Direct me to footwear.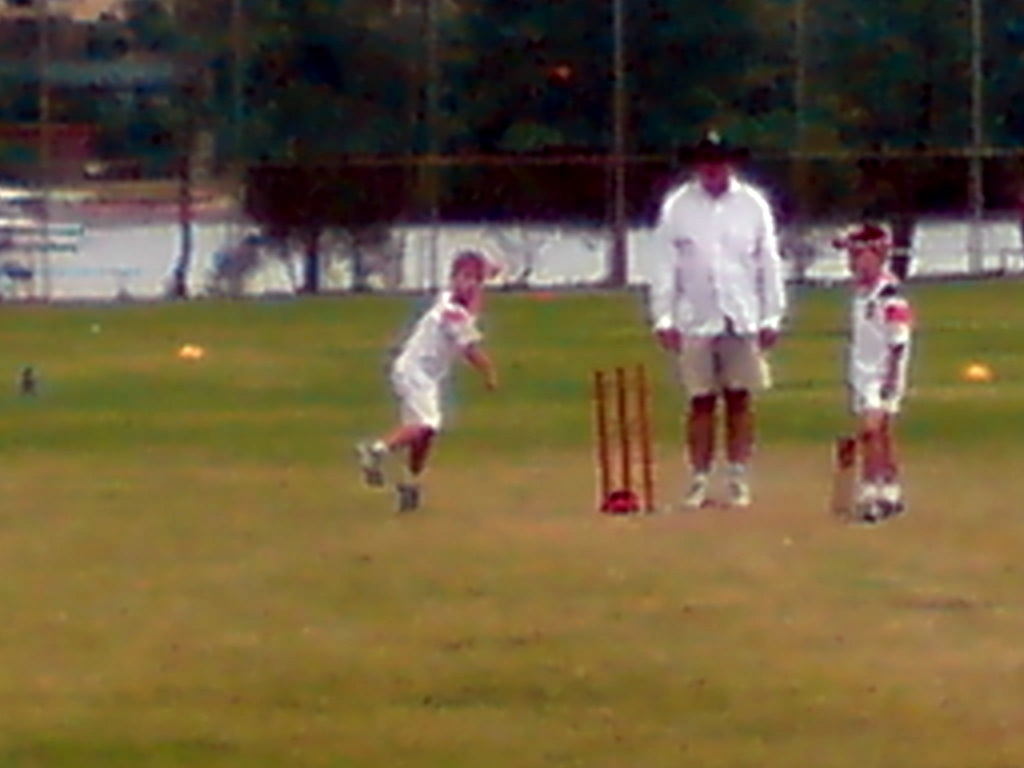
Direction: [397,483,424,511].
